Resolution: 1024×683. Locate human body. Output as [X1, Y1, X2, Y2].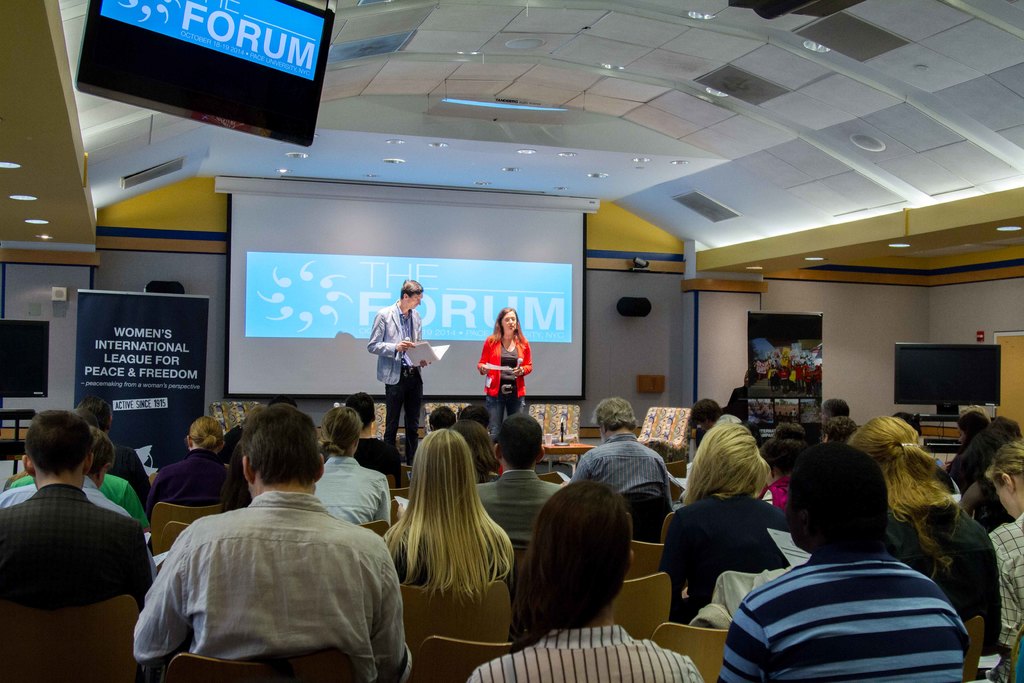
[941, 410, 1007, 494].
